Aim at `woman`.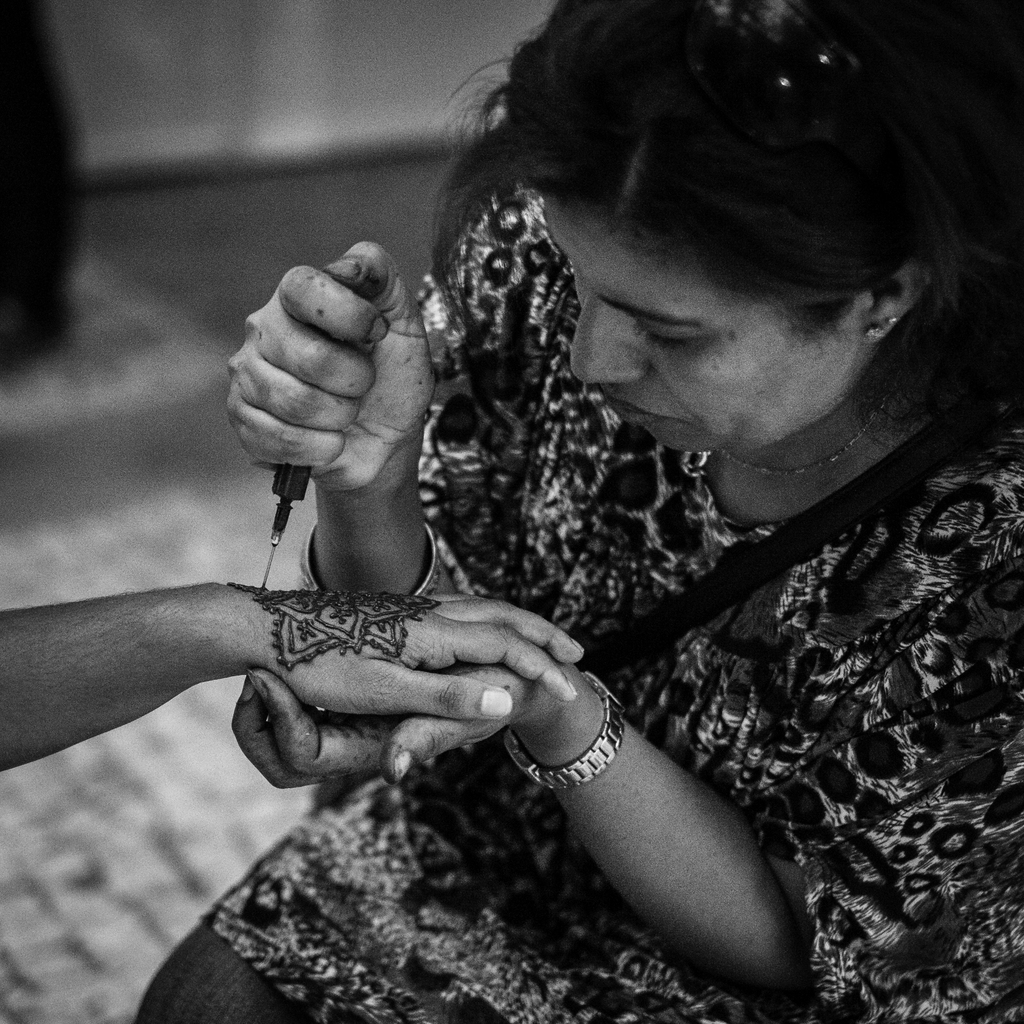
Aimed at crop(69, 0, 980, 1016).
